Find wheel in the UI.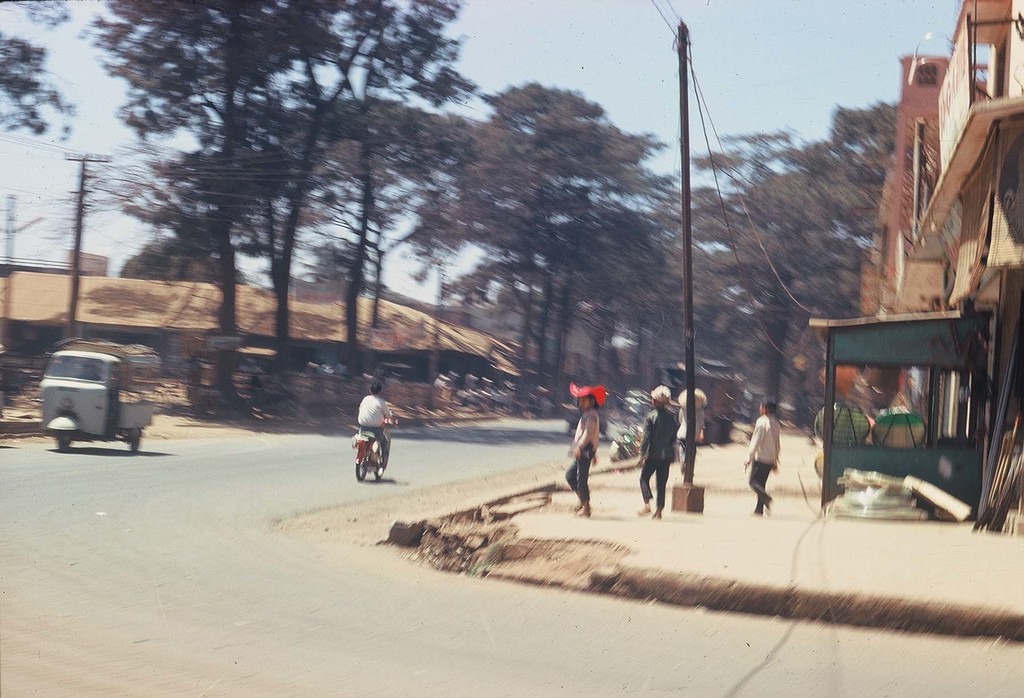
UI element at BBox(371, 448, 387, 482).
